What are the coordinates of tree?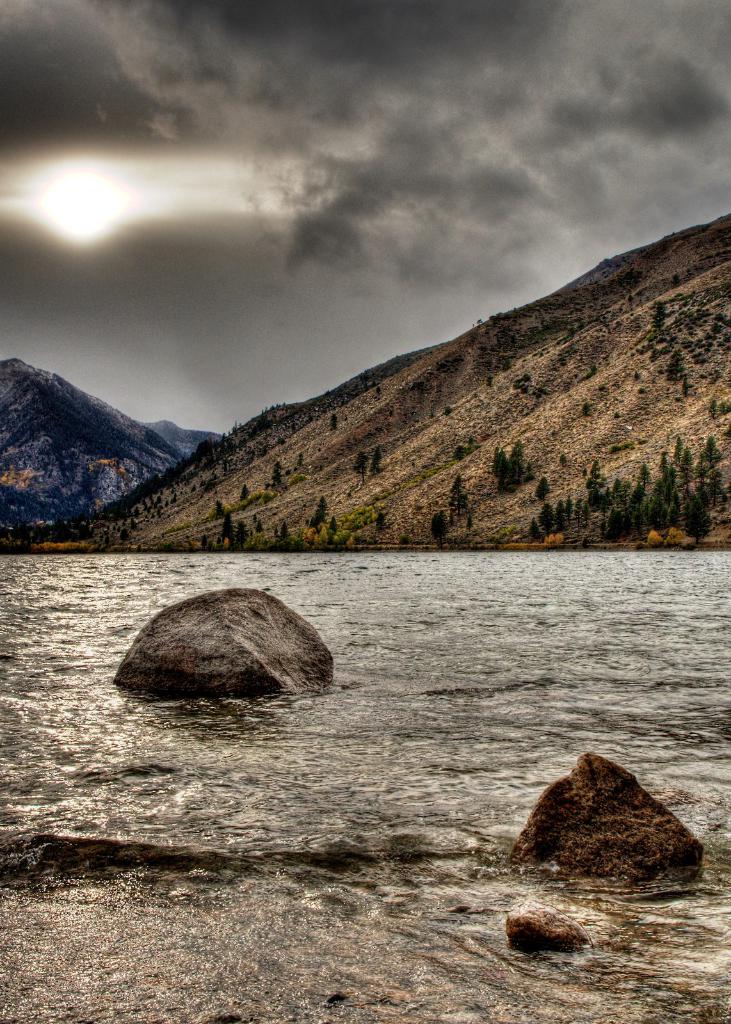
BBox(430, 510, 454, 550).
